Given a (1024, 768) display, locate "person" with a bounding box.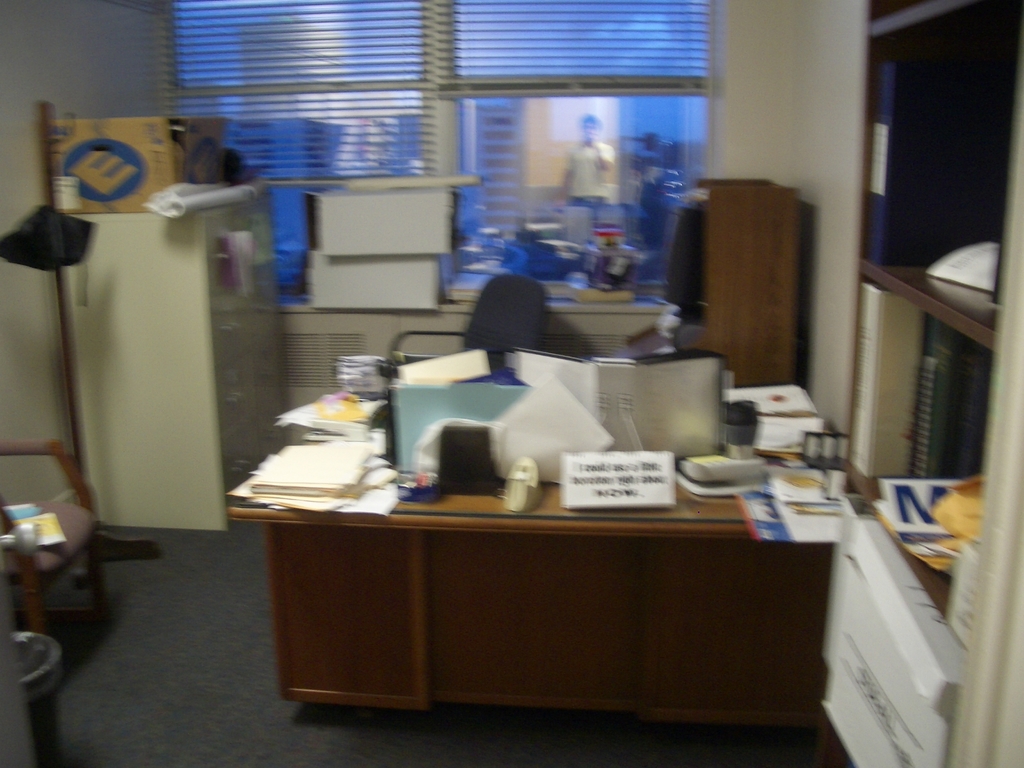
Located: 559 114 615 210.
